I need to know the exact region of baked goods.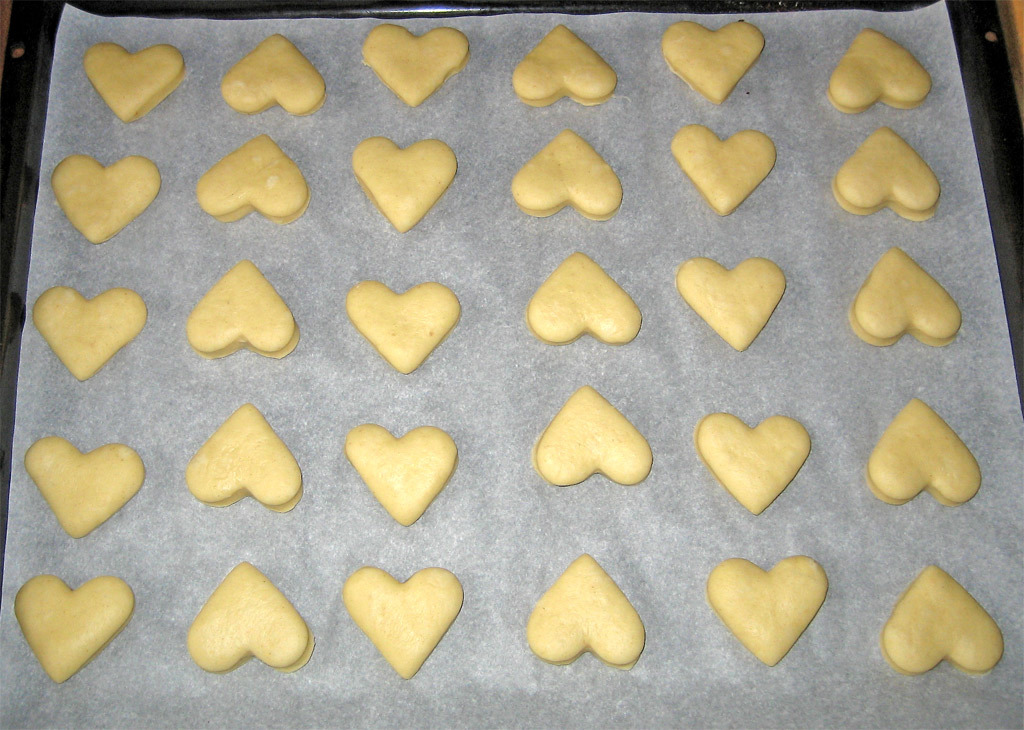
Region: x1=526, y1=253, x2=644, y2=343.
